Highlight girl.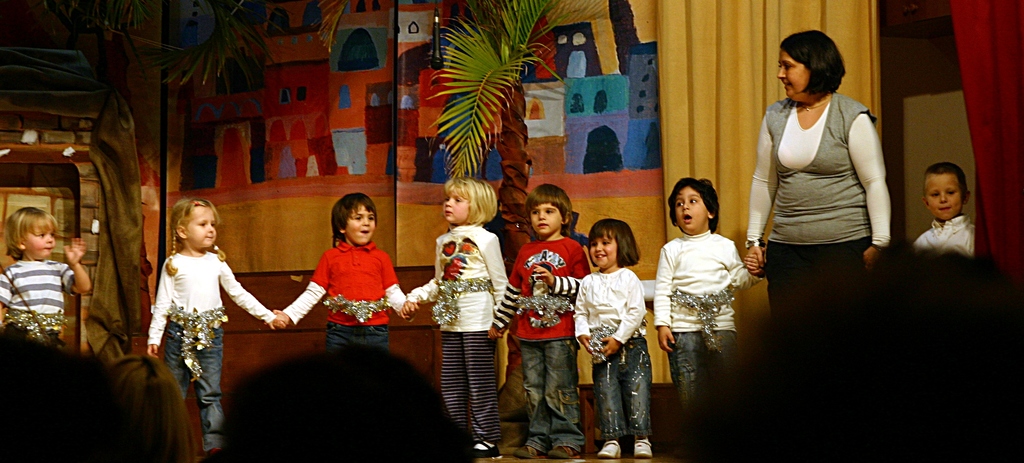
Highlighted region: crop(570, 215, 655, 460).
